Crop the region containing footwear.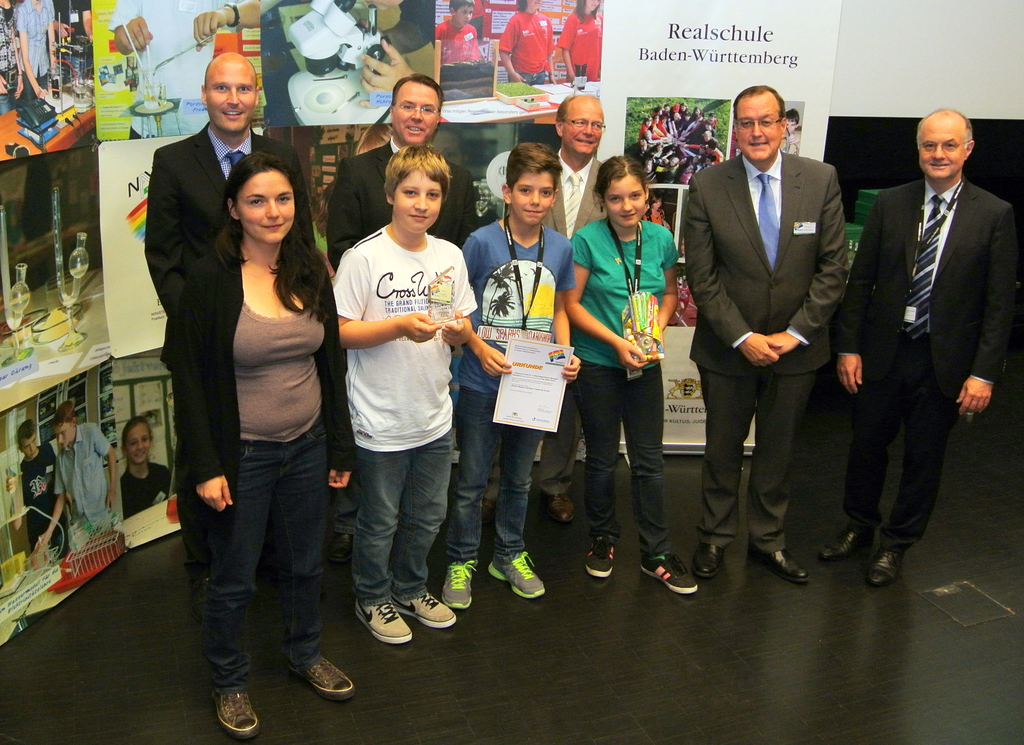
Crop region: l=488, t=550, r=551, b=600.
